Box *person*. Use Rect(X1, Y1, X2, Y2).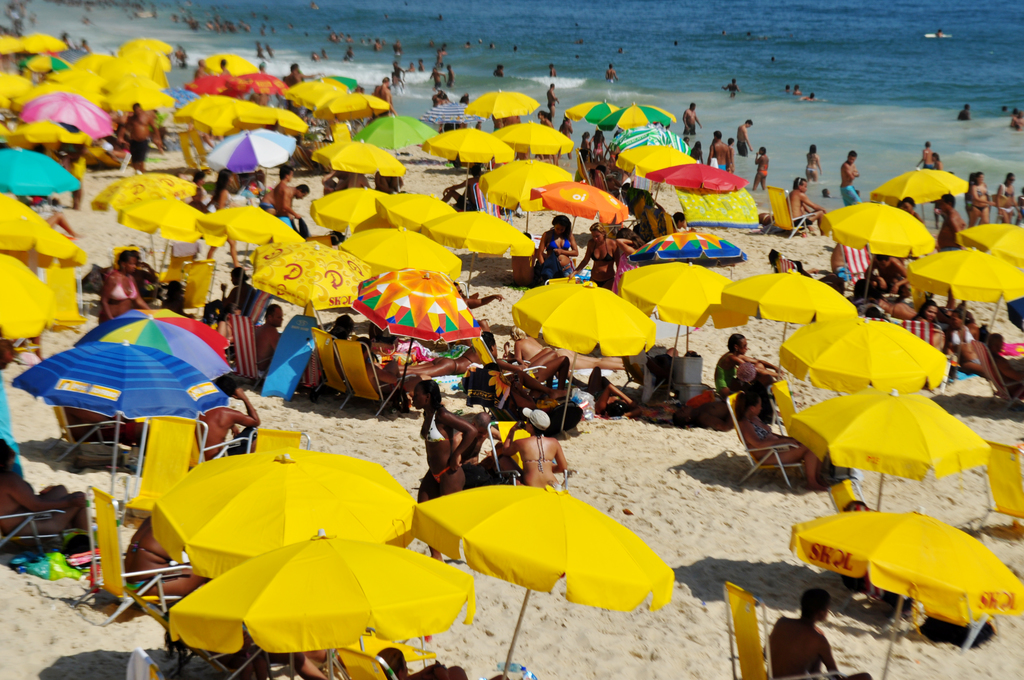
Rect(841, 151, 860, 197).
